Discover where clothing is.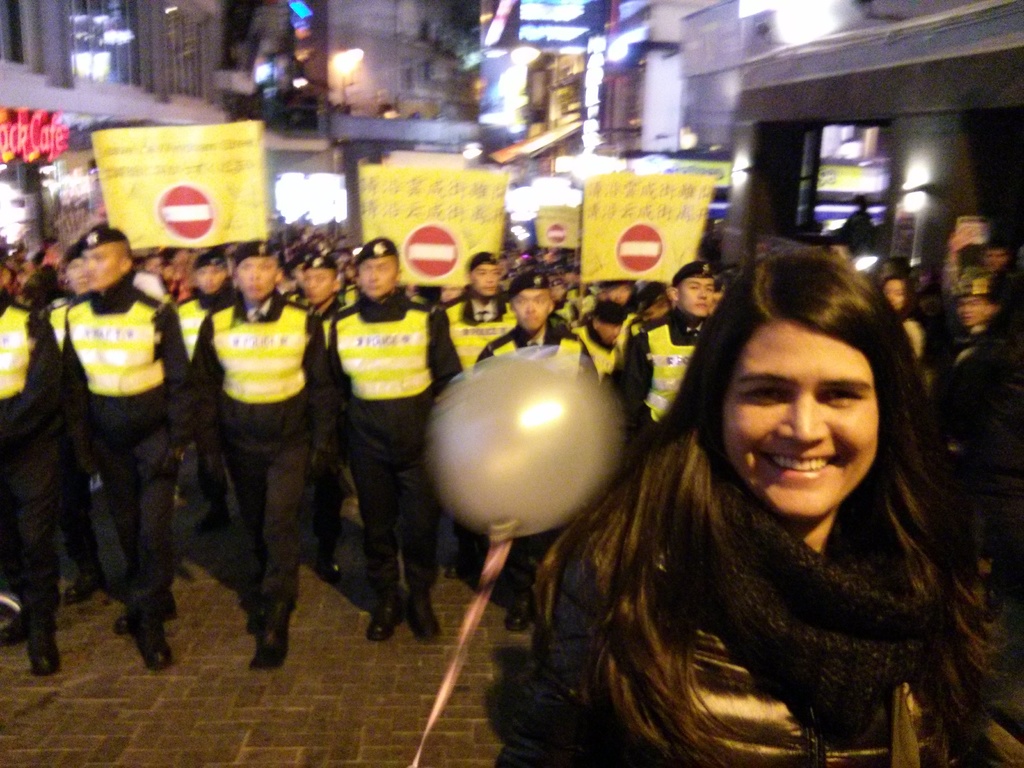
Discovered at 429, 282, 515, 378.
